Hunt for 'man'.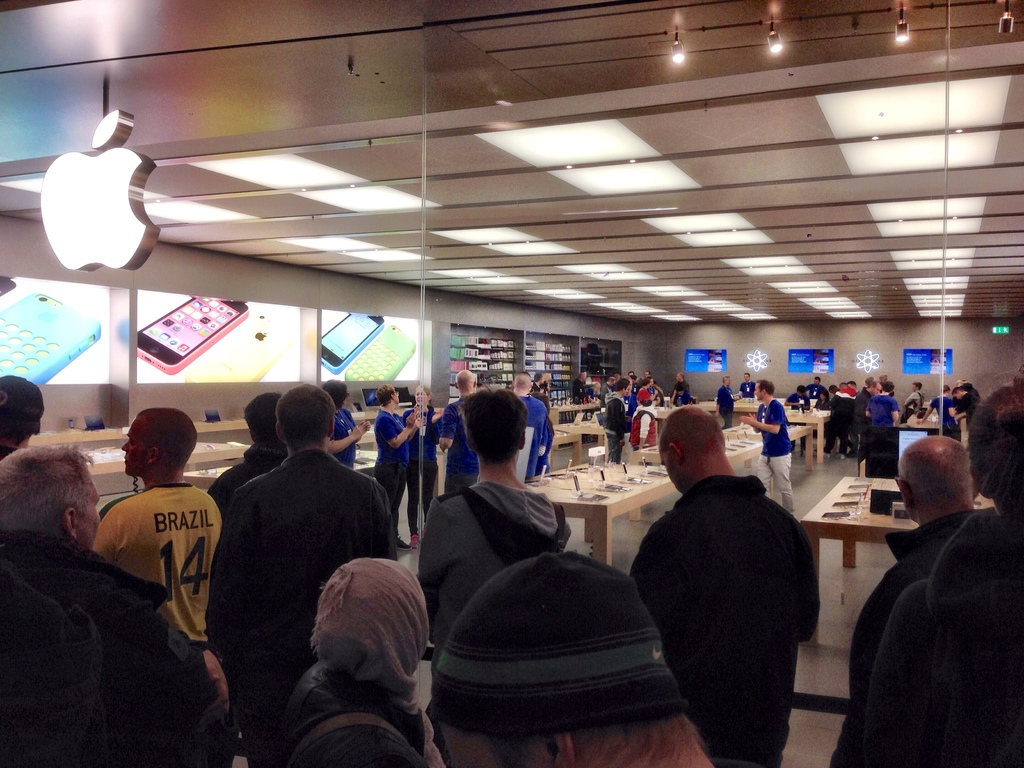
Hunted down at BBox(601, 377, 624, 461).
